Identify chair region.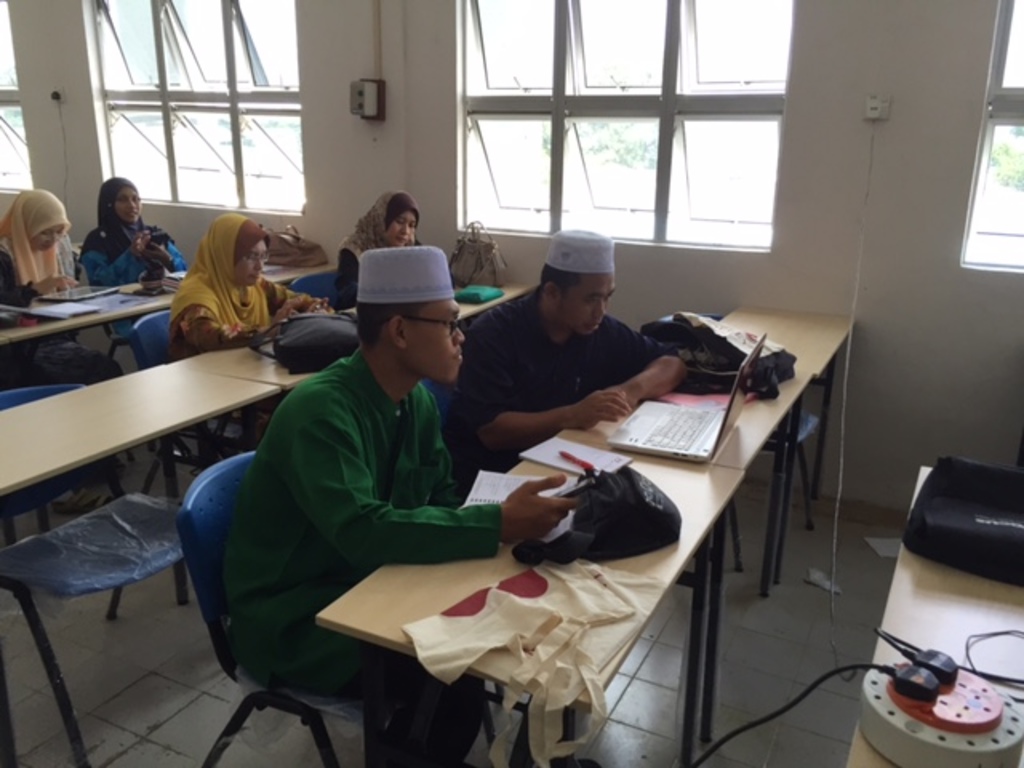
Region: <region>290, 270, 341, 312</region>.
